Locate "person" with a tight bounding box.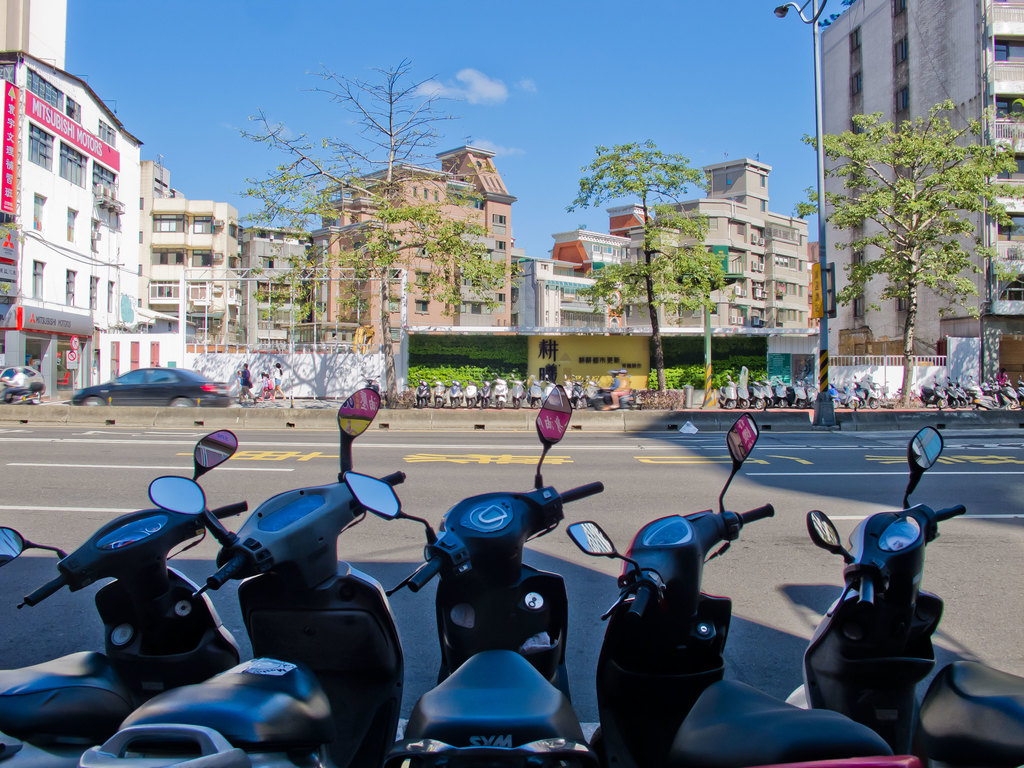
[602,373,612,404].
